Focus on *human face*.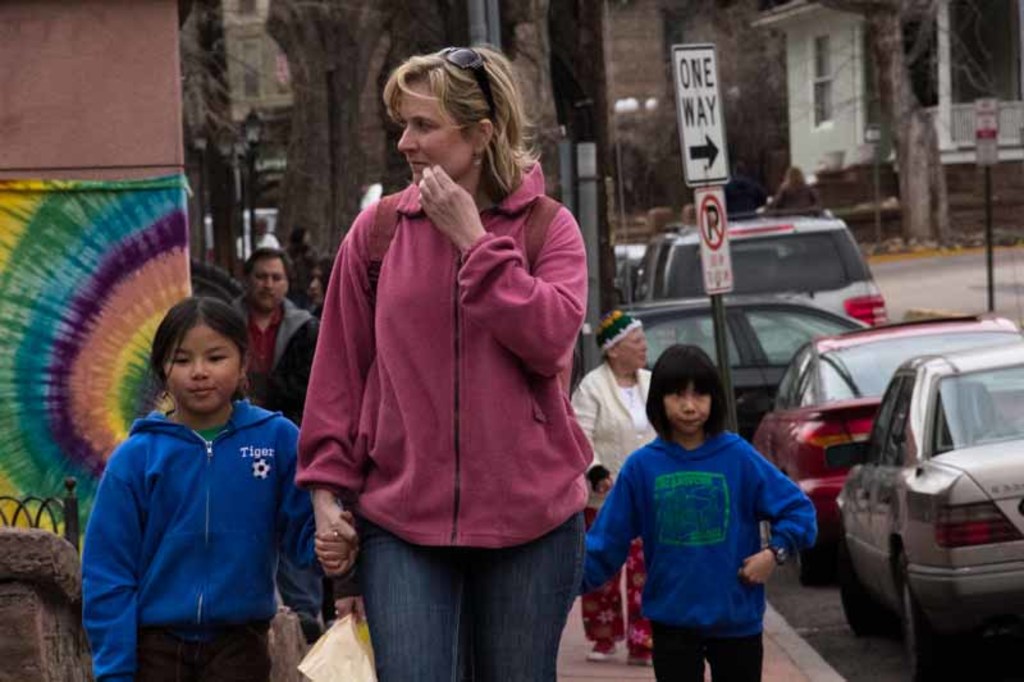
Focused at locate(664, 381, 709, 435).
